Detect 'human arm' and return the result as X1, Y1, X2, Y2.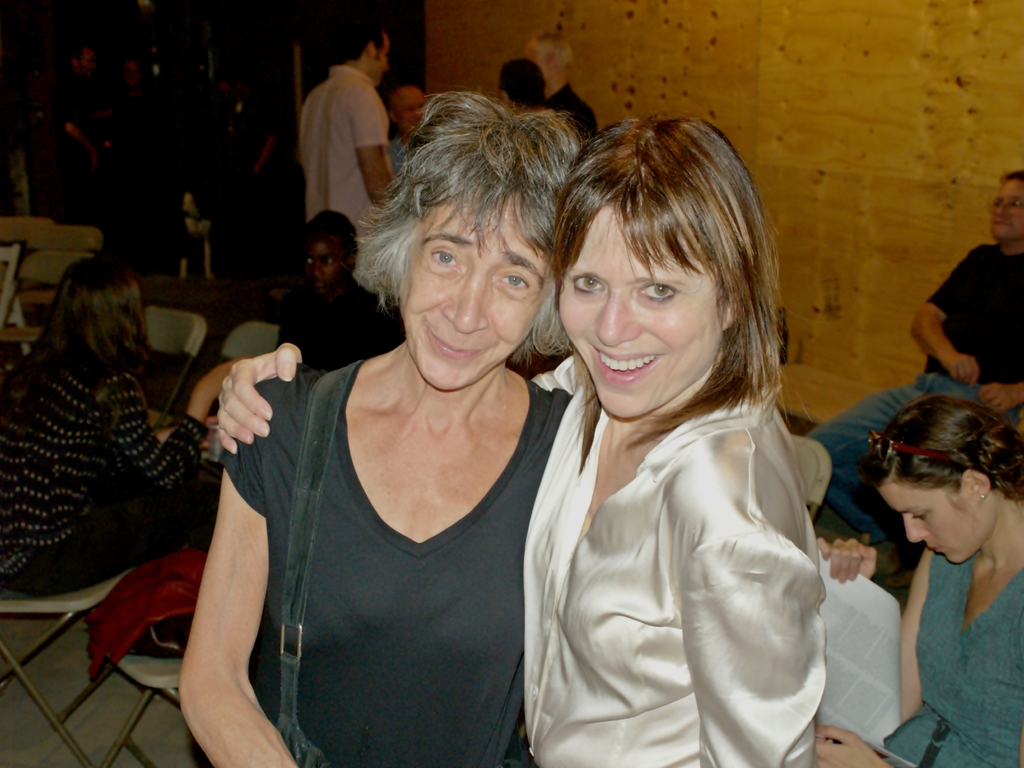
214, 341, 305, 453.
